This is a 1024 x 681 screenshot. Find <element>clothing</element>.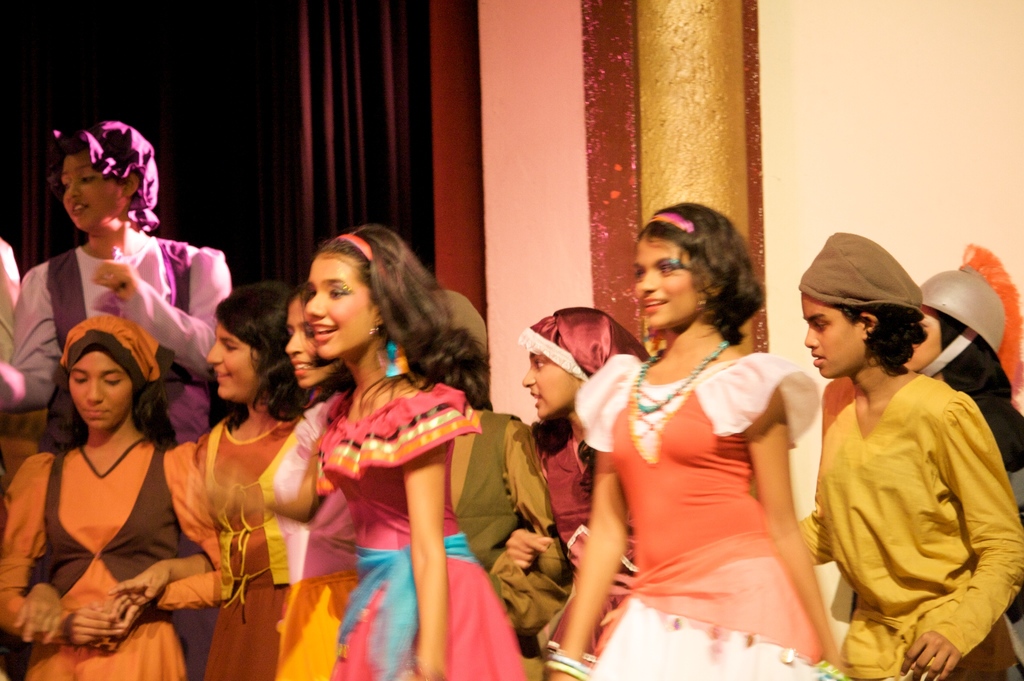
Bounding box: (0, 440, 217, 680).
